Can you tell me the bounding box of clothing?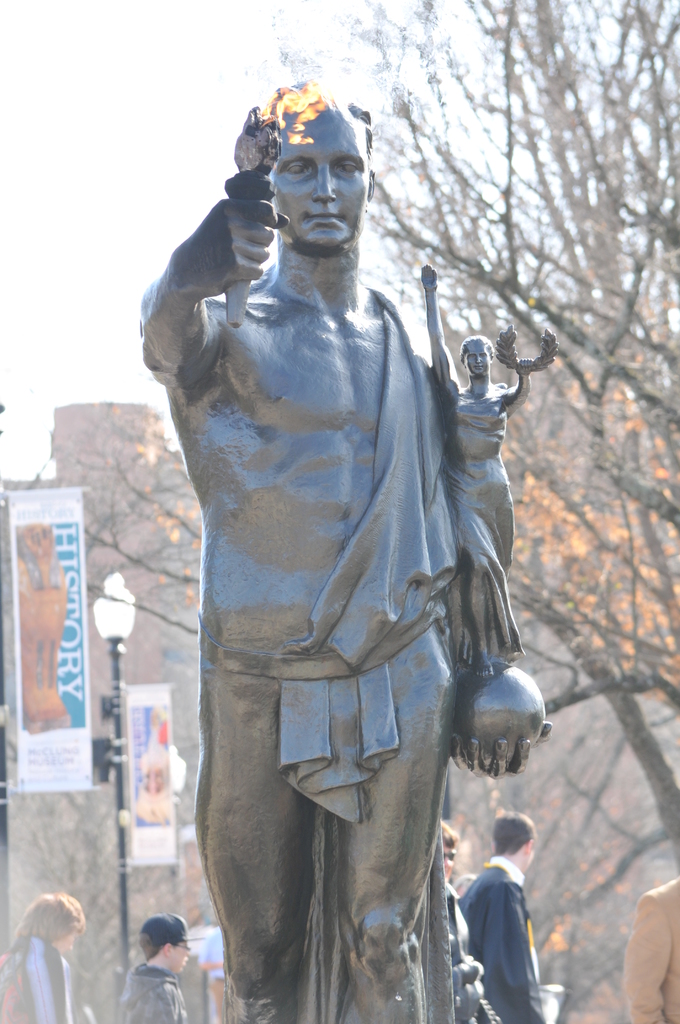
x1=19 y1=931 x2=66 y2=1023.
